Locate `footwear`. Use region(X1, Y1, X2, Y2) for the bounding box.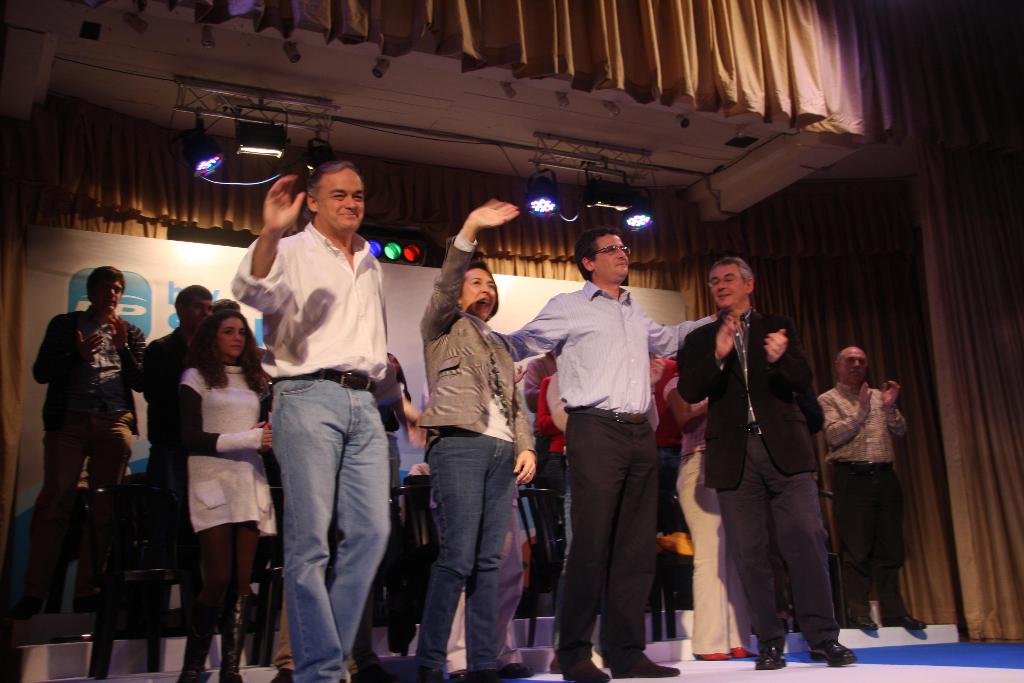
region(463, 670, 497, 682).
